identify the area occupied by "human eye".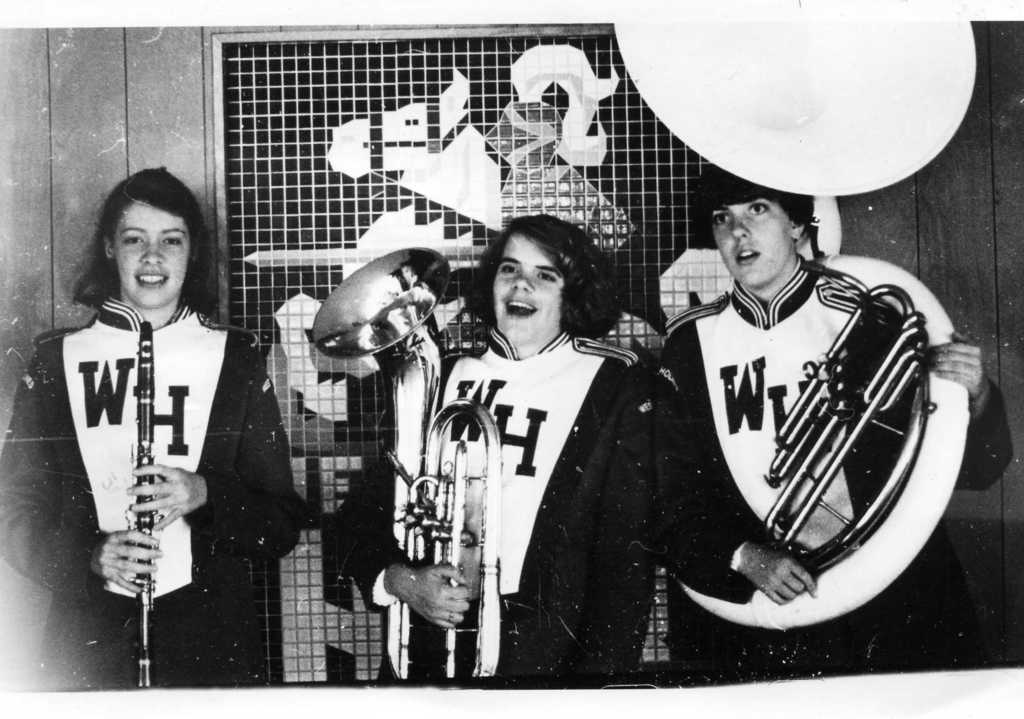
Area: region(537, 270, 559, 281).
